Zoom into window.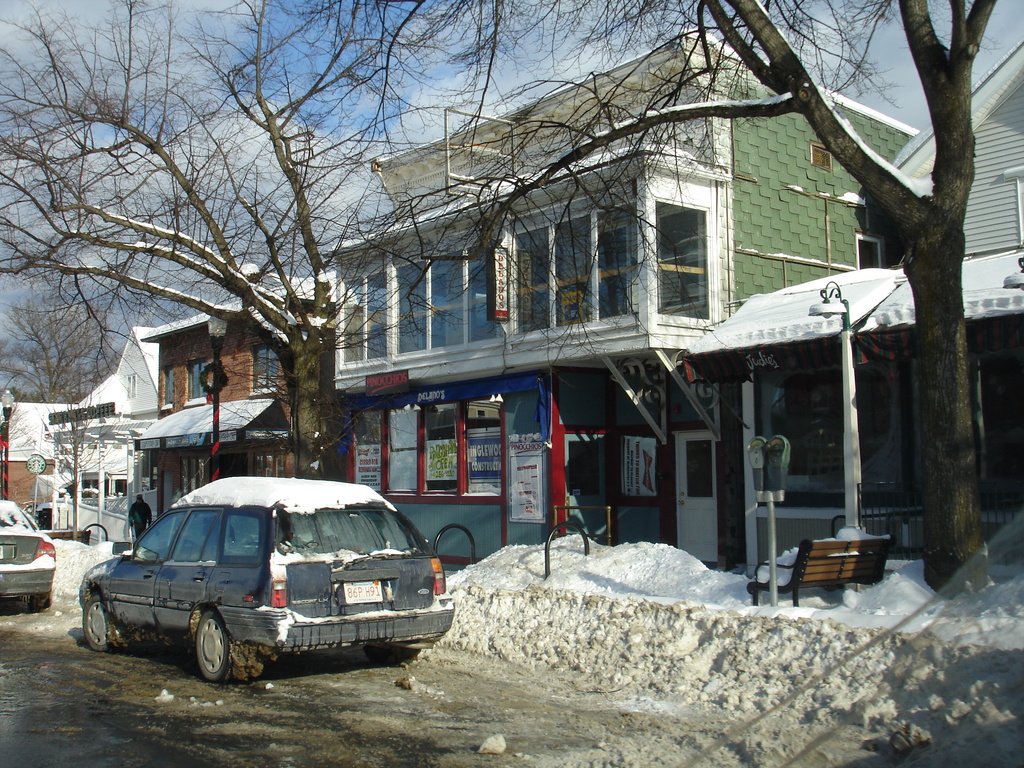
Zoom target: bbox=(177, 458, 208, 496).
